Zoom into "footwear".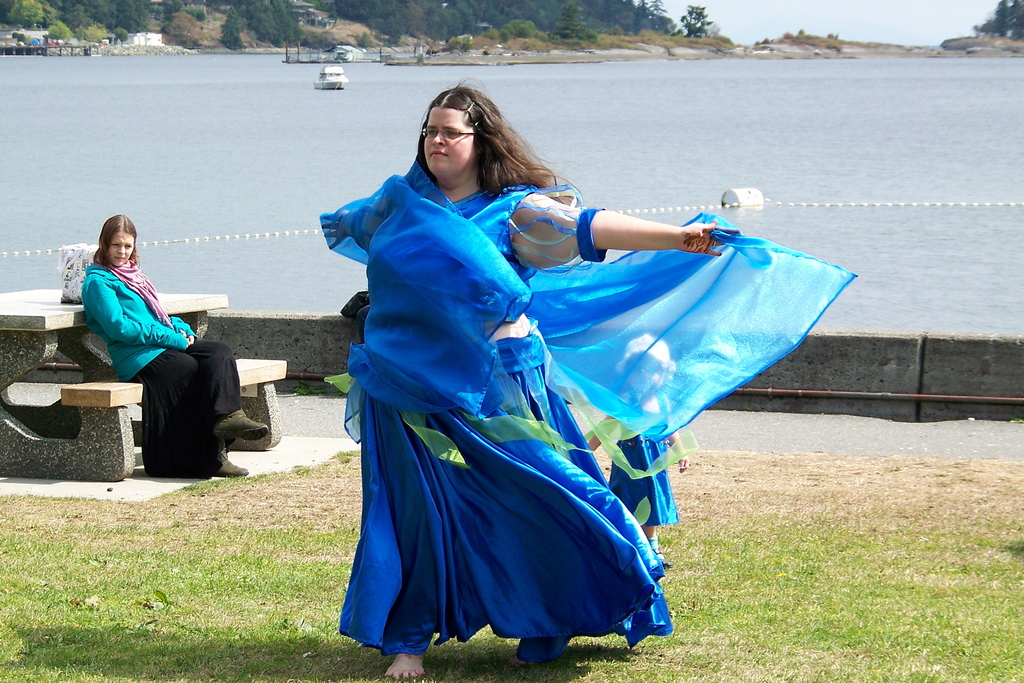
Zoom target: box=[211, 452, 250, 477].
